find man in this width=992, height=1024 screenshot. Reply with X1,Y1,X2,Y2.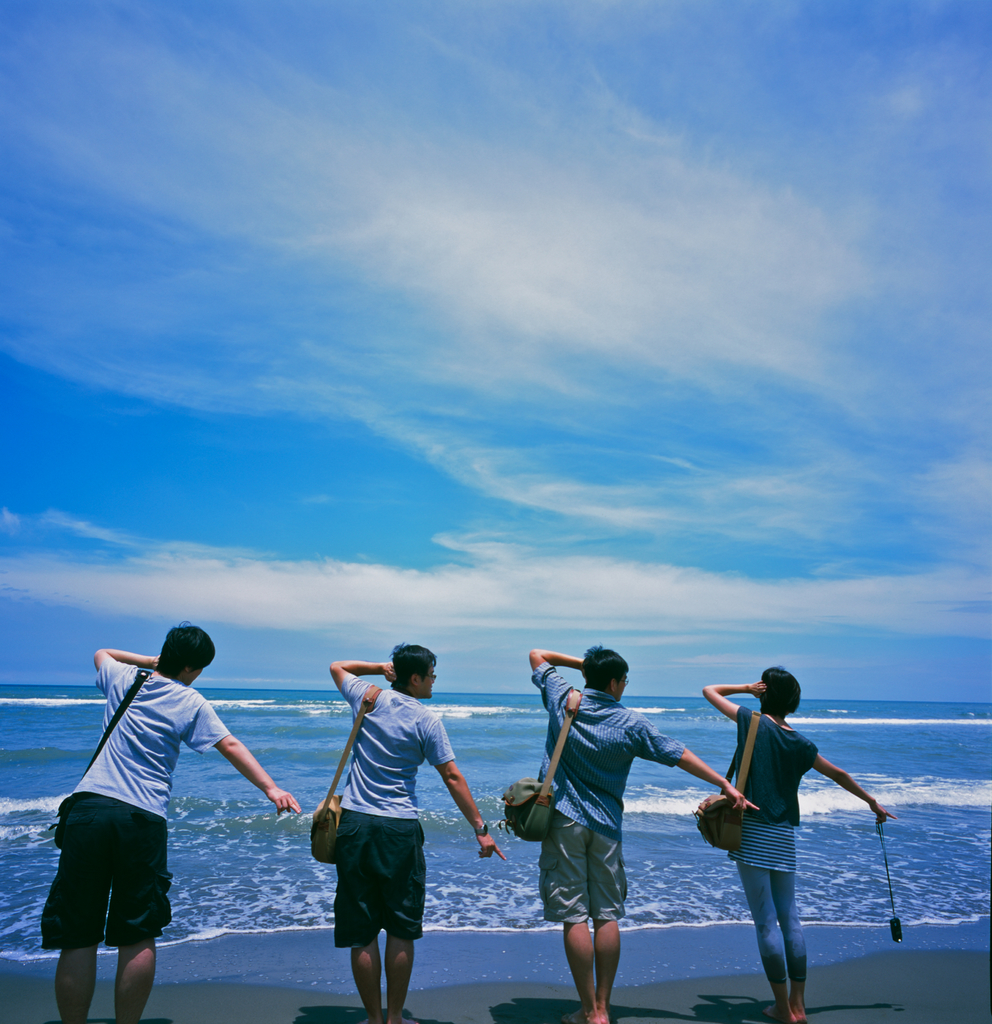
312,634,509,1019.
